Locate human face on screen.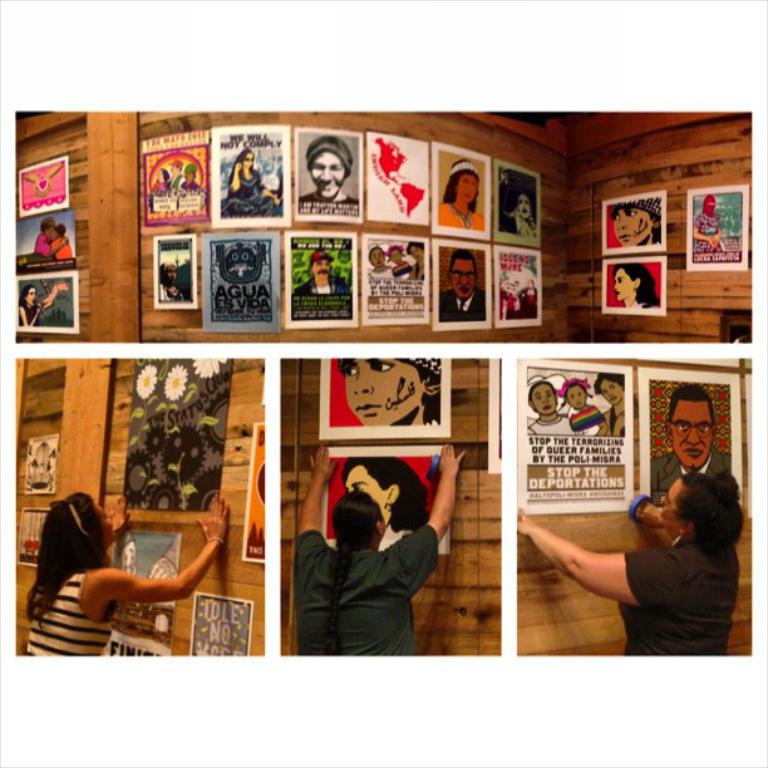
On screen at x1=345, y1=467, x2=389, y2=515.
